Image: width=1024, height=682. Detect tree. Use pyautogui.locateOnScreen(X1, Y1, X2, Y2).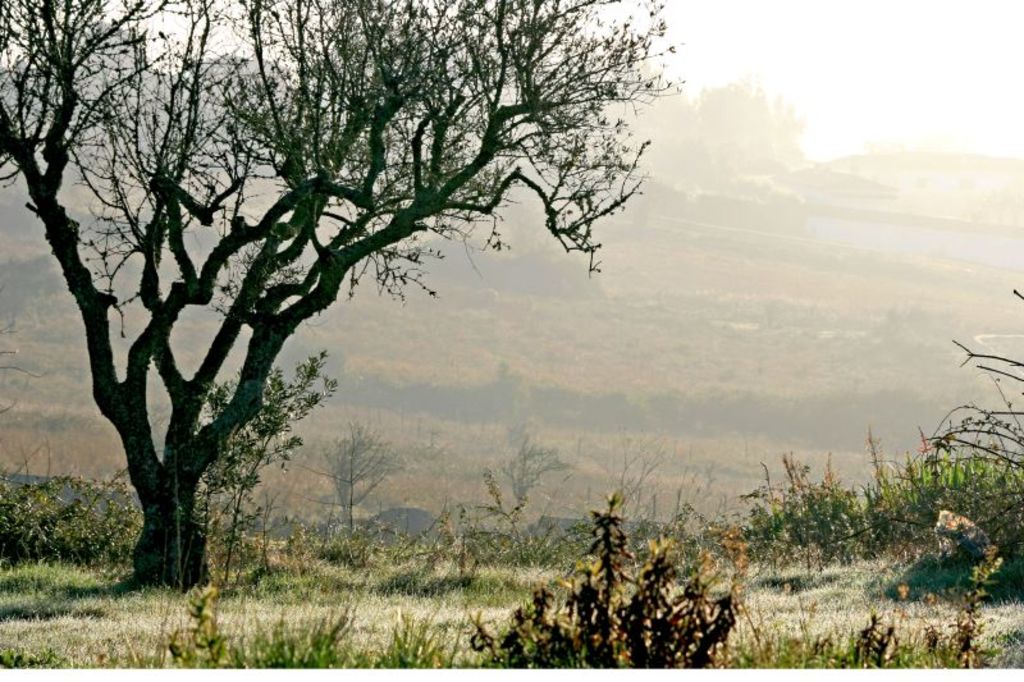
pyautogui.locateOnScreen(18, 0, 675, 604).
